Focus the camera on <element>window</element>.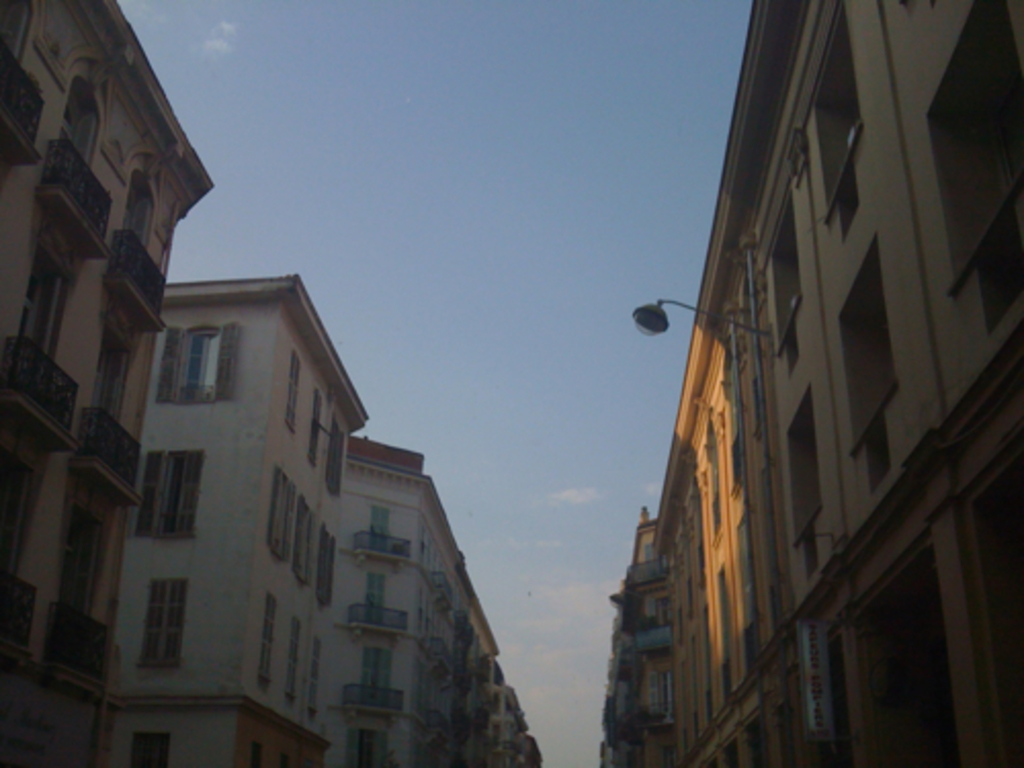
Focus region: [x1=645, y1=596, x2=682, y2=635].
